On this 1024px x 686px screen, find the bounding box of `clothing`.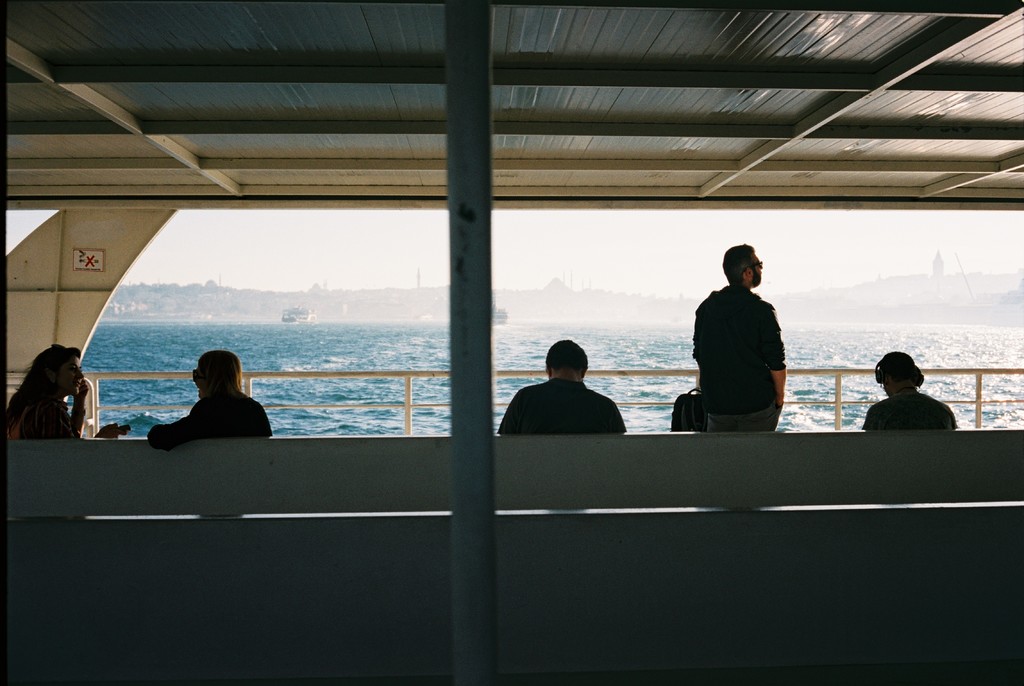
Bounding box: <region>6, 392, 85, 437</region>.
